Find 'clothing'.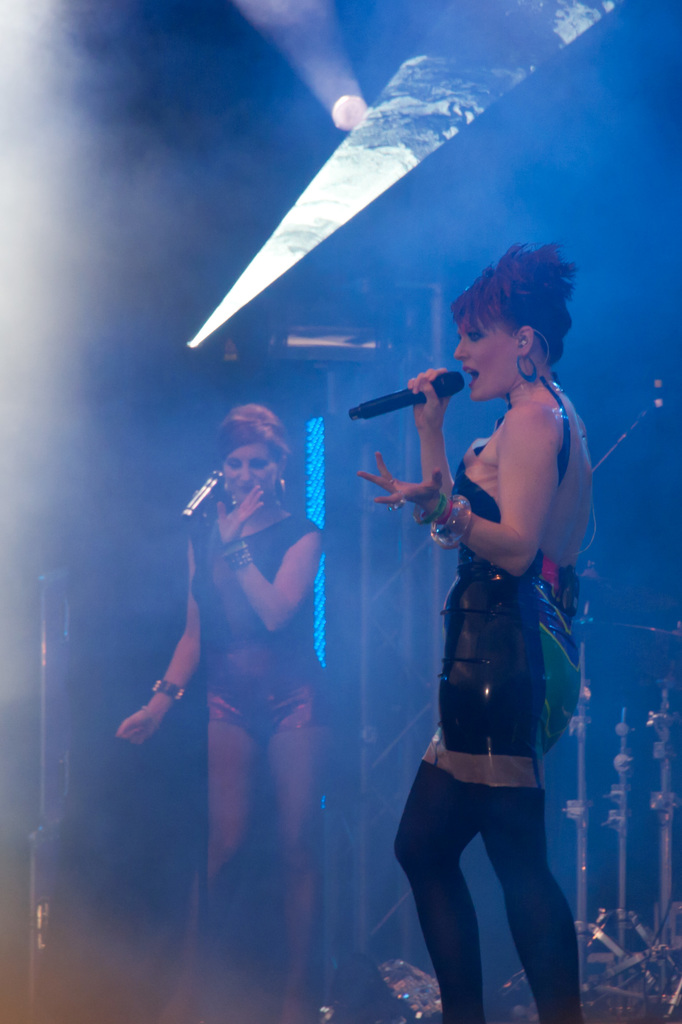
<bbox>401, 371, 592, 940</bbox>.
